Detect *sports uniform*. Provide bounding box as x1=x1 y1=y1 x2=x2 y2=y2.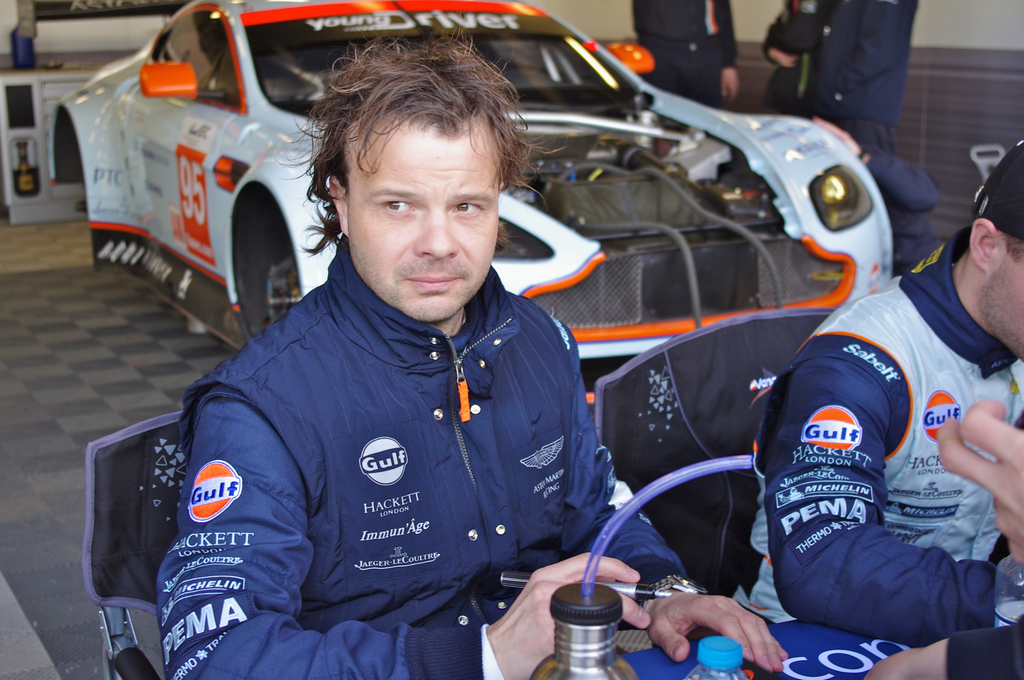
x1=873 y1=146 x2=939 y2=274.
